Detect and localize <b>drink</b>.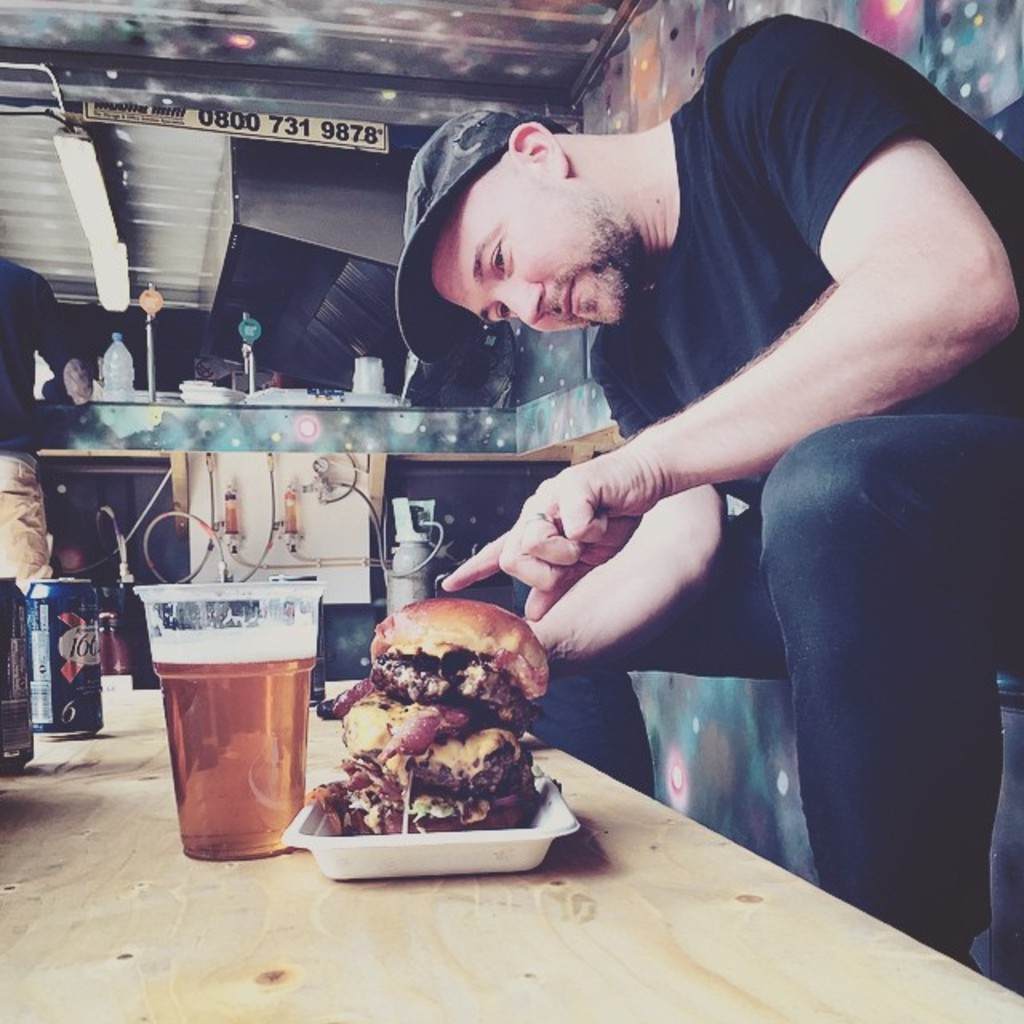
Localized at Rect(147, 597, 325, 874).
